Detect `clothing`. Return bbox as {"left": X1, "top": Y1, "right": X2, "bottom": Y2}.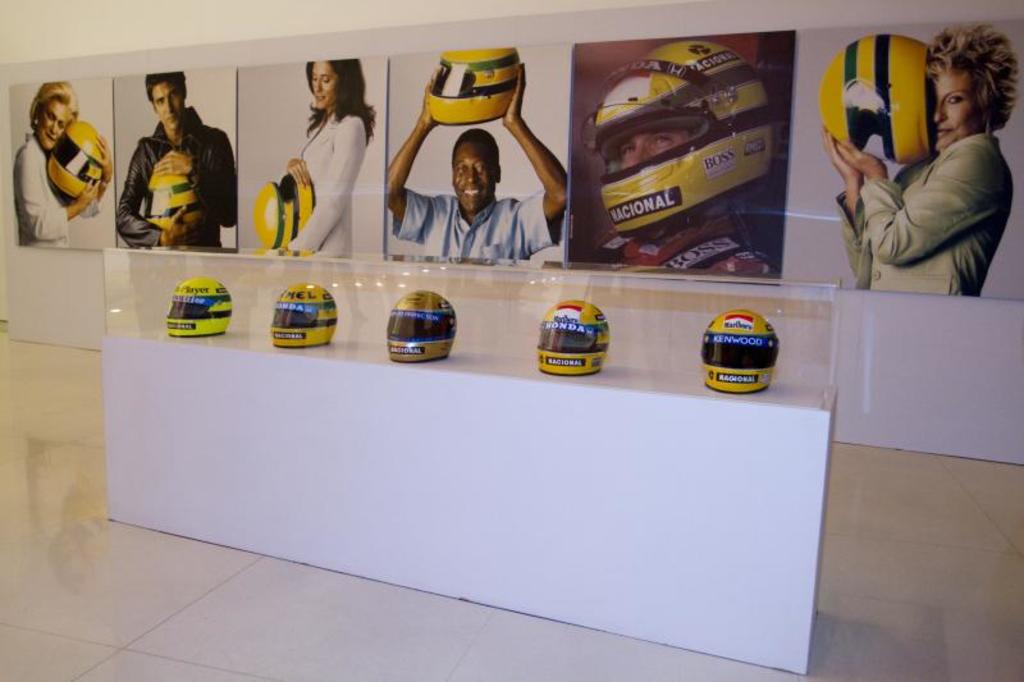
{"left": 6, "top": 132, "right": 72, "bottom": 252}.
